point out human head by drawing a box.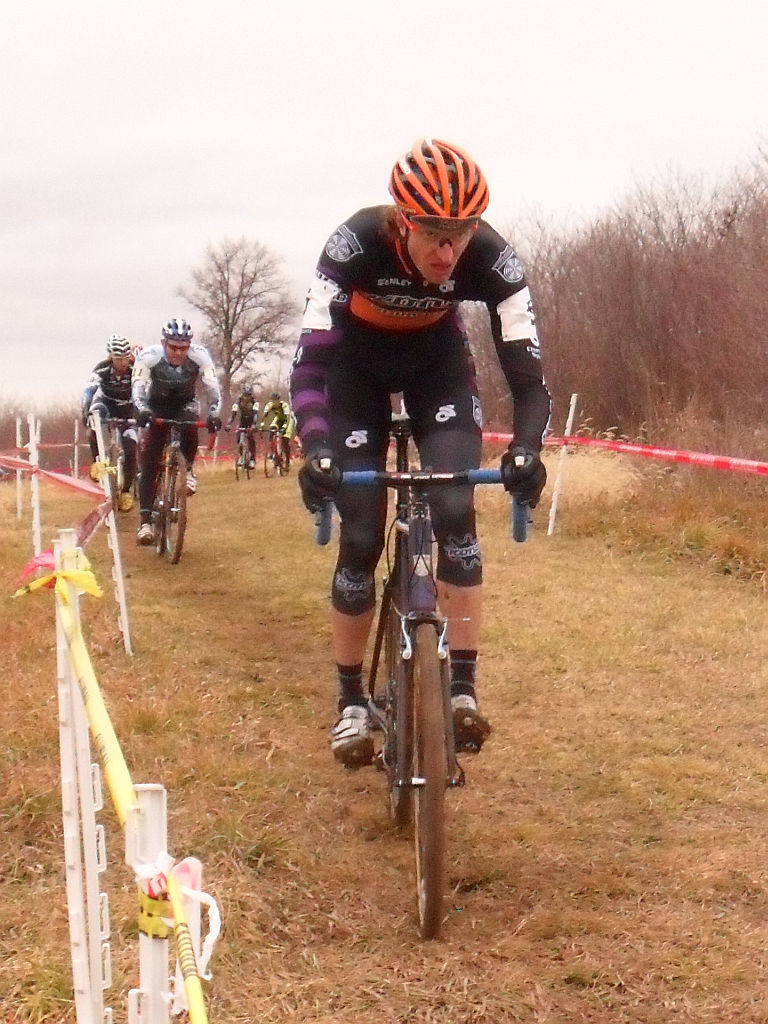
Rect(106, 335, 142, 377).
